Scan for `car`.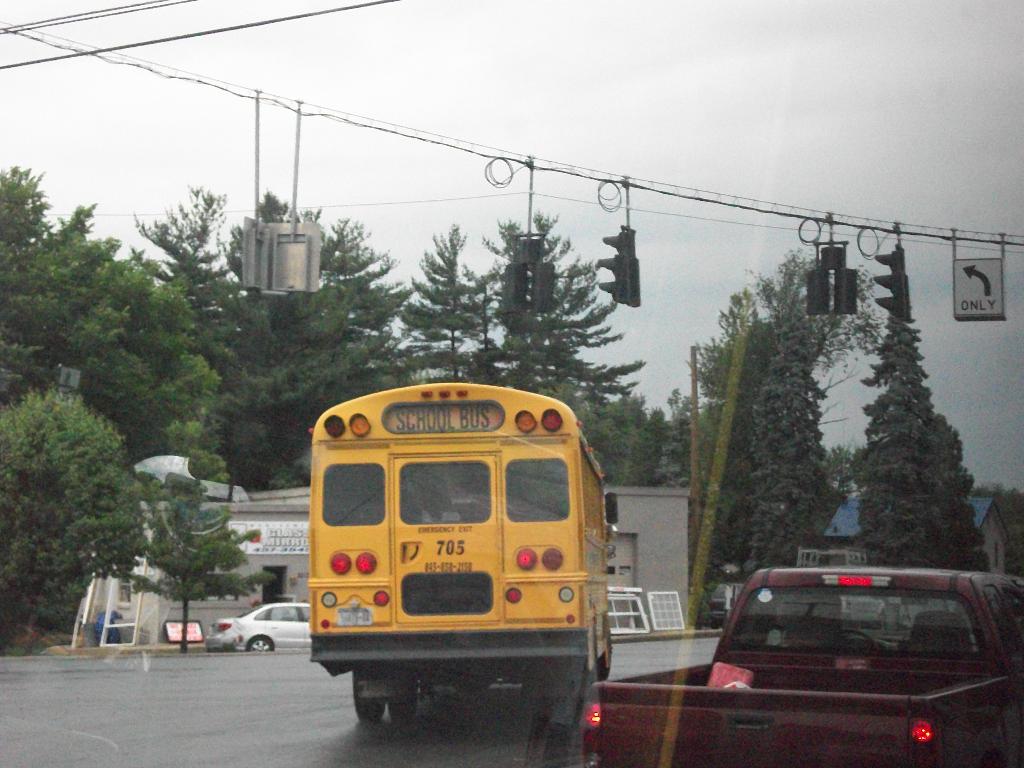
Scan result: box(703, 579, 744, 627).
